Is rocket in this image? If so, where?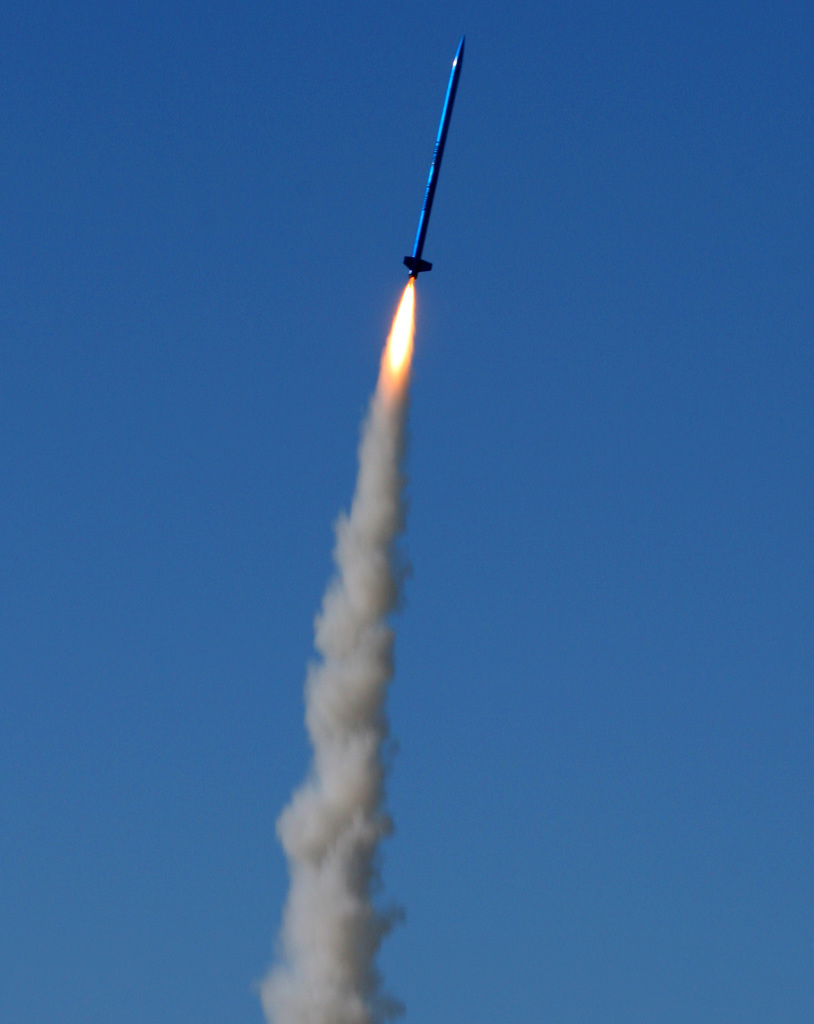
Yes, at 401,32,462,272.
